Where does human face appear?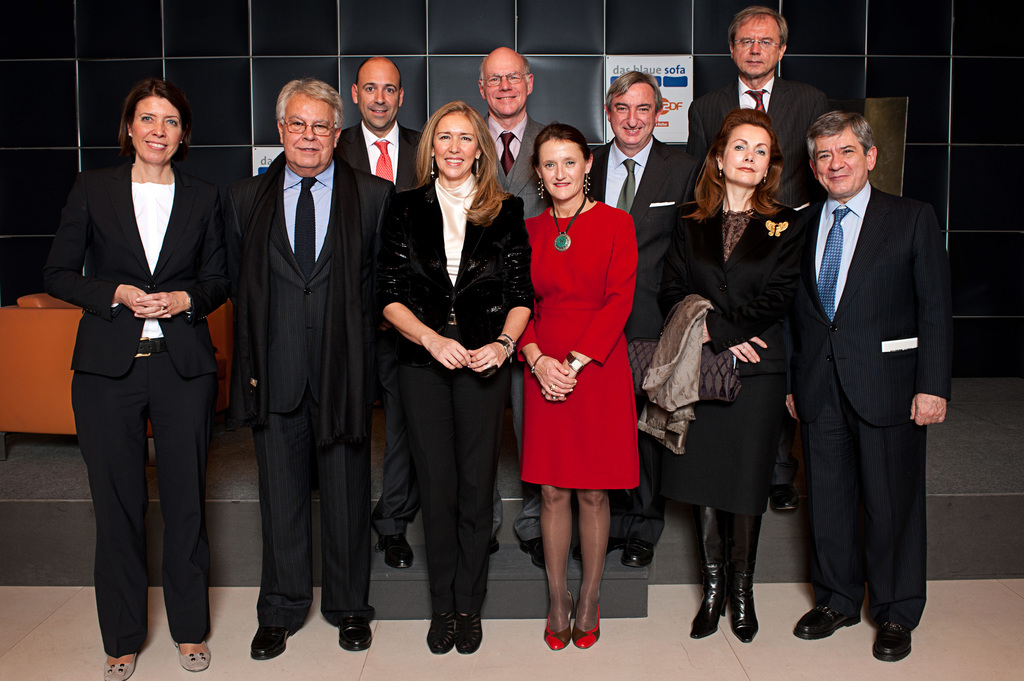
Appears at detection(538, 137, 584, 200).
